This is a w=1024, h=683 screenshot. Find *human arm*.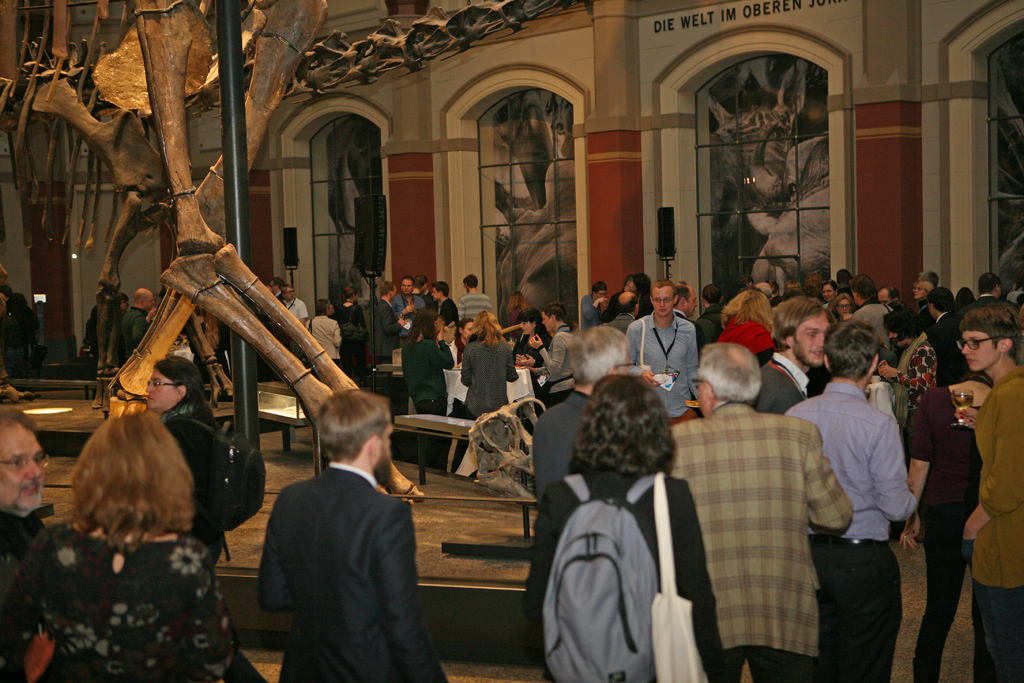
Bounding box: (459,344,471,388).
